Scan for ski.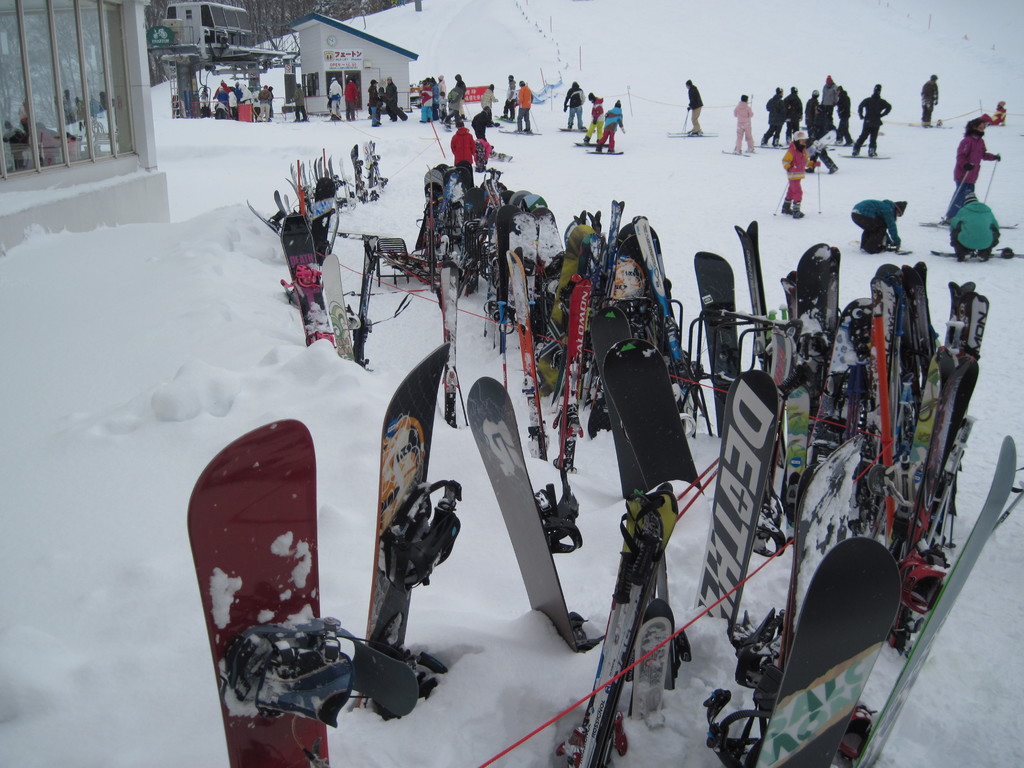
Scan result: bbox=[918, 221, 1020, 222].
